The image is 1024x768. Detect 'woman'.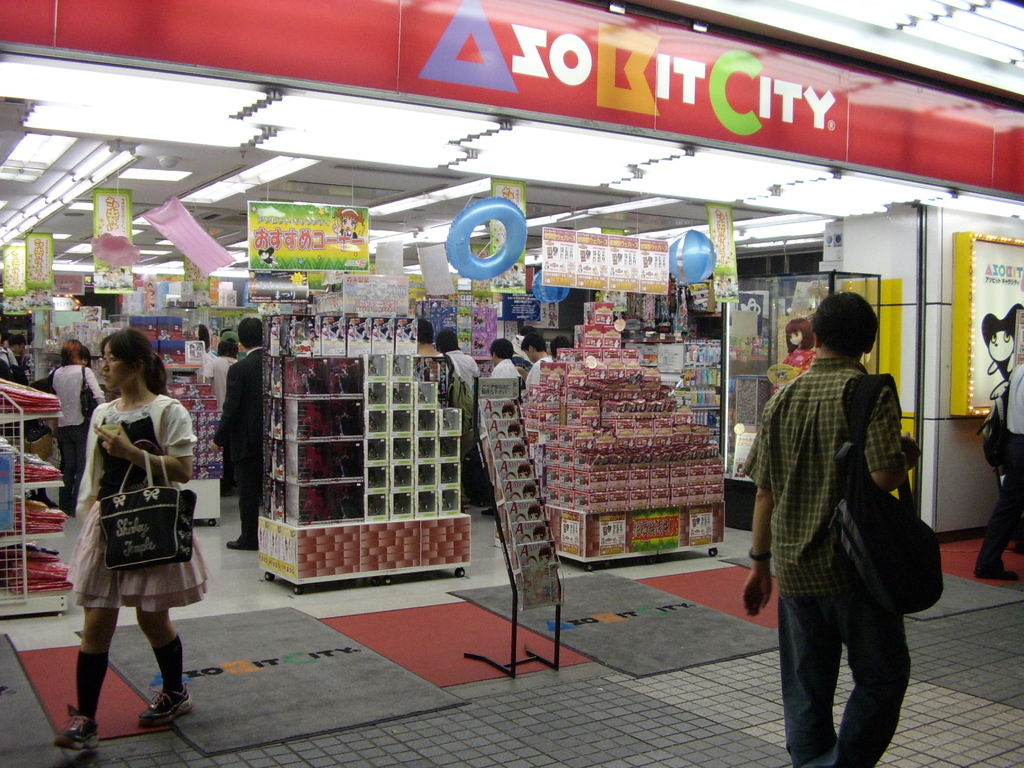
Detection: detection(51, 338, 111, 522).
